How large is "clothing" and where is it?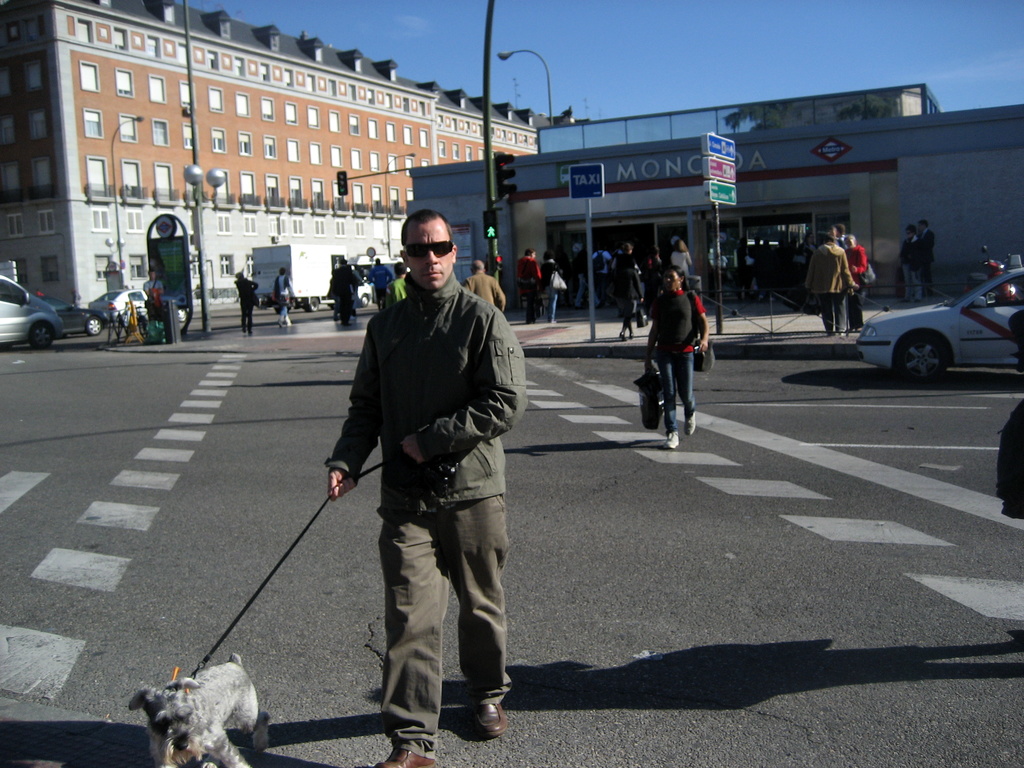
Bounding box: [462,273,509,308].
